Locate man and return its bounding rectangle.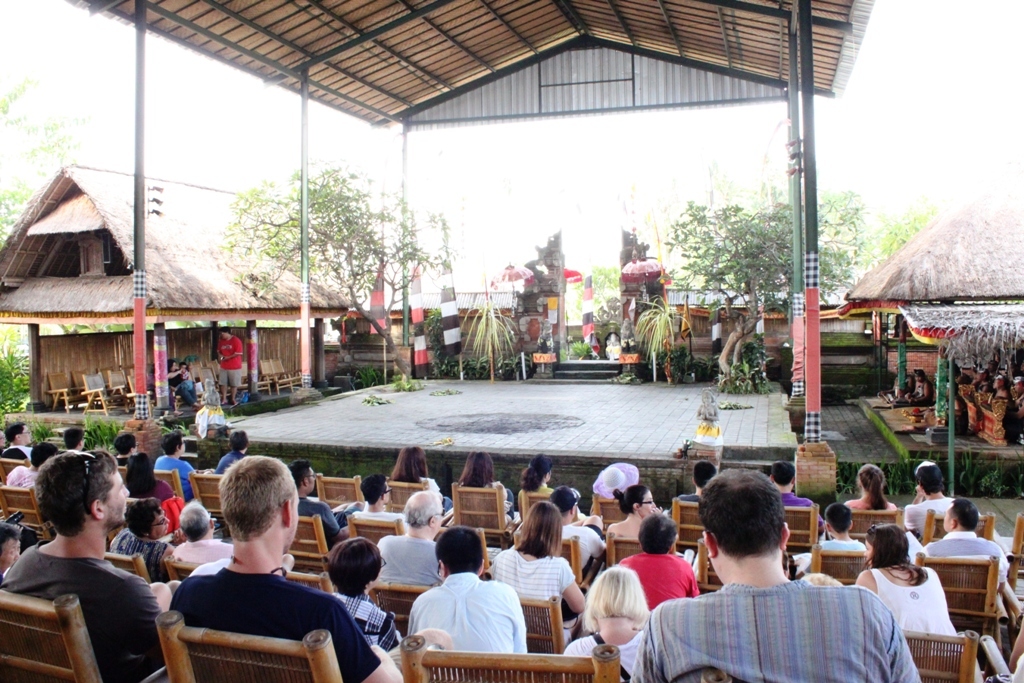
BBox(924, 496, 1005, 604).
